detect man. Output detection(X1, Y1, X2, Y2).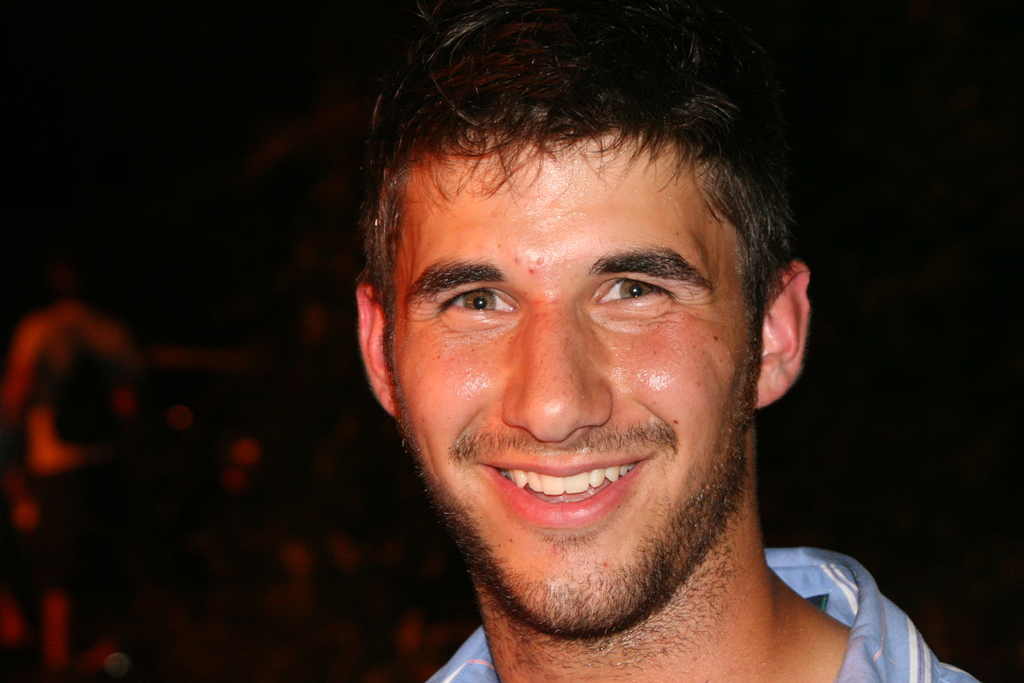
detection(245, 8, 995, 682).
